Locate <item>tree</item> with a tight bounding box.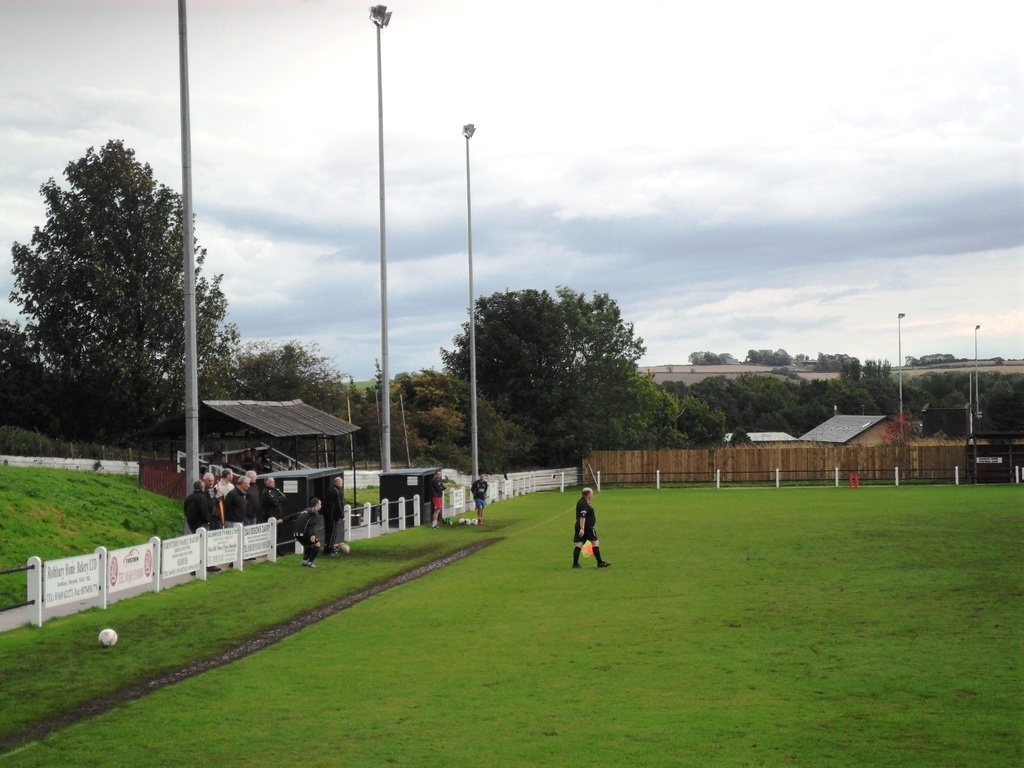
<bbox>440, 284, 730, 466</bbox>.
